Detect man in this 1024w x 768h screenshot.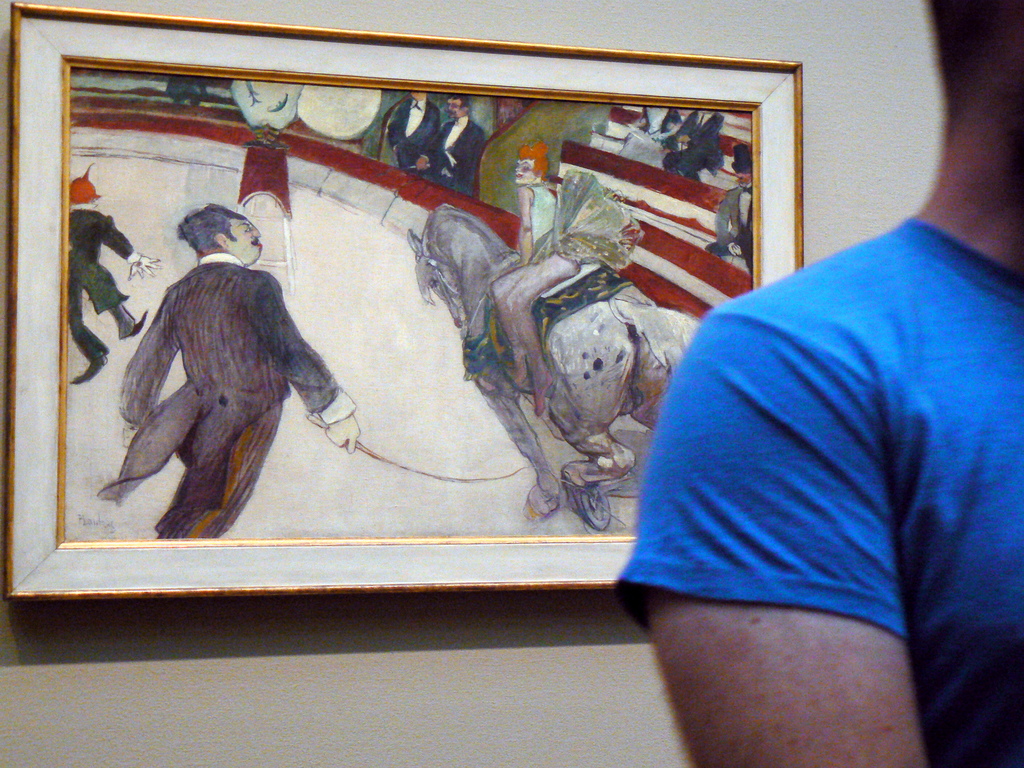
Detection: crop(63, 166, 159, 374).
